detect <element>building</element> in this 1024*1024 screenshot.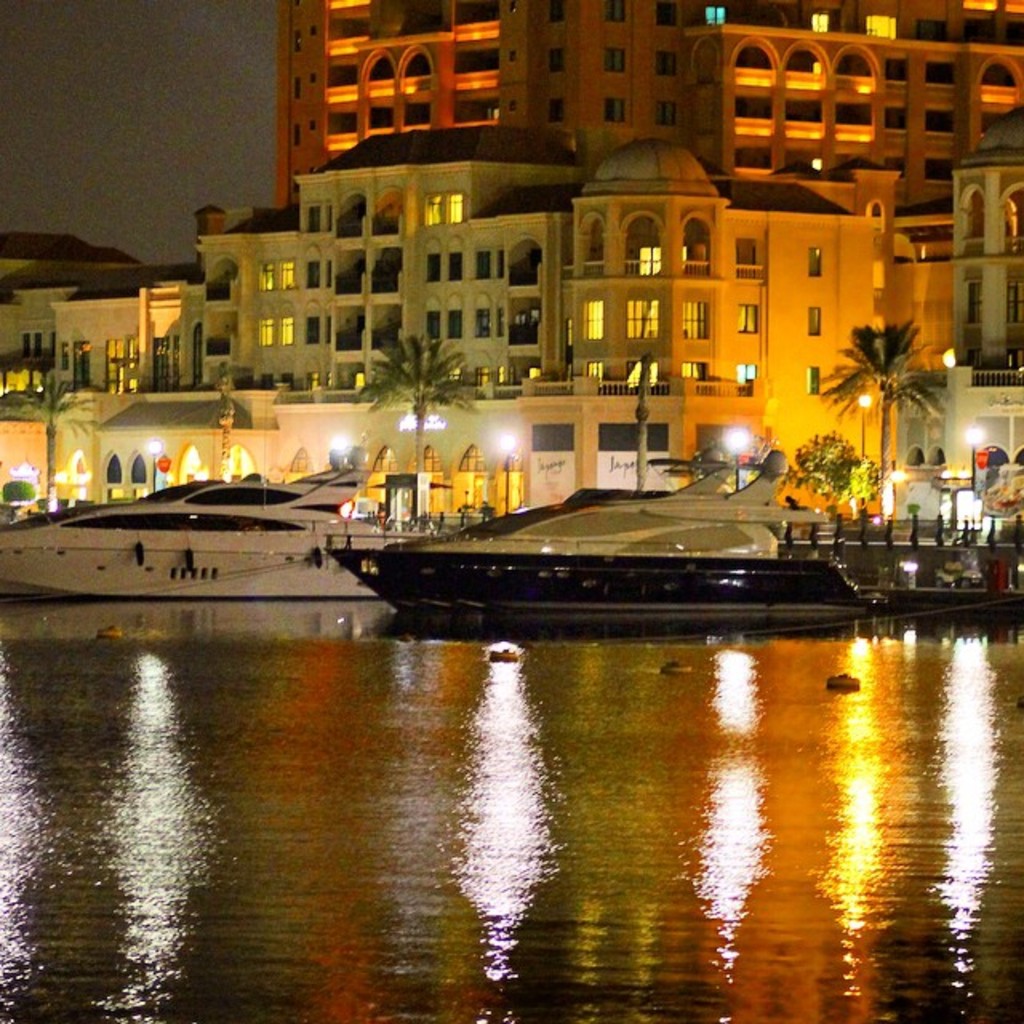
Detection: select_region(0, 104, 1022, 523).
